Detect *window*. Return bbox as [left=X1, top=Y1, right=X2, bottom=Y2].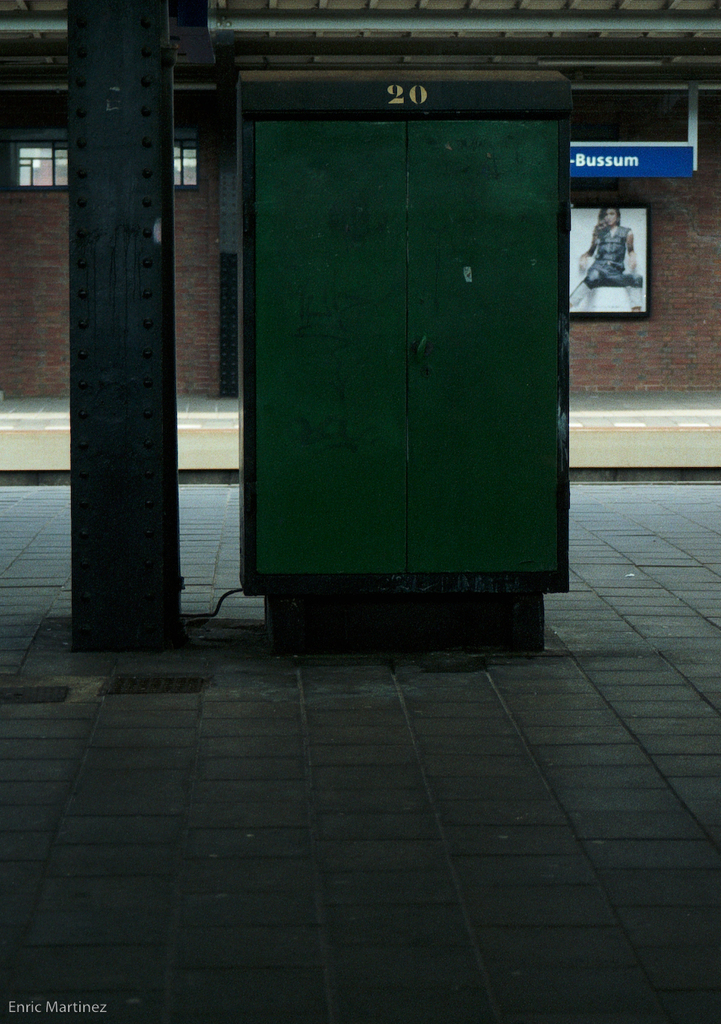
[left=6, top=138, right=64, bottom=187].
